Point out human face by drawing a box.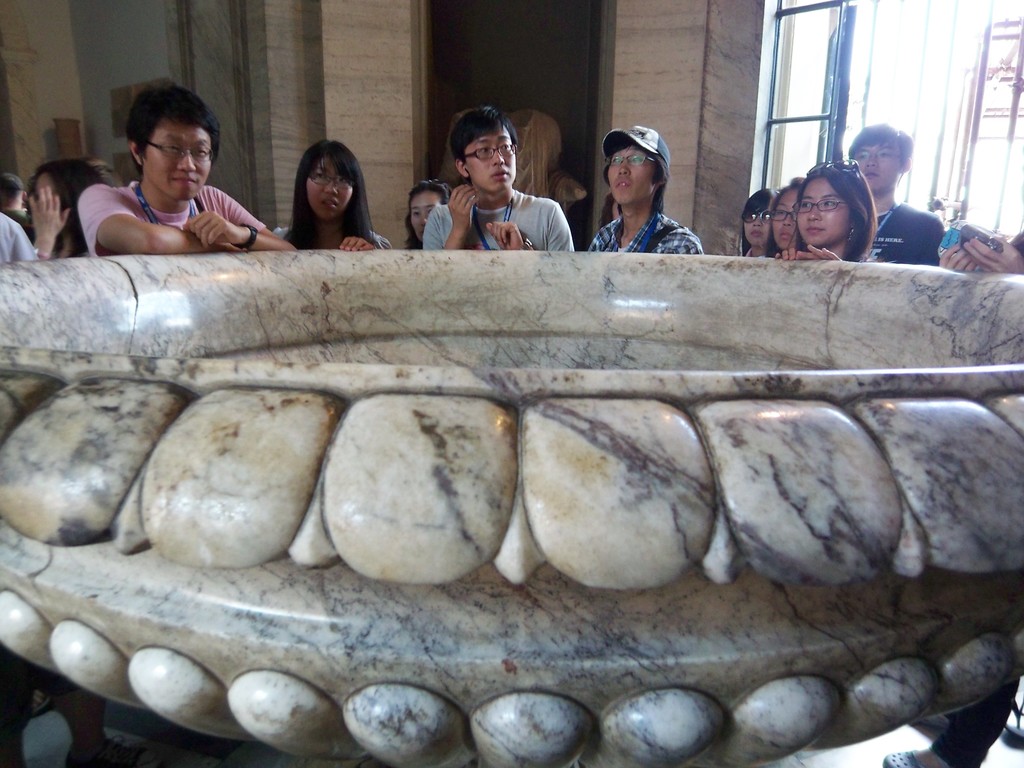
740/203/769/246.
